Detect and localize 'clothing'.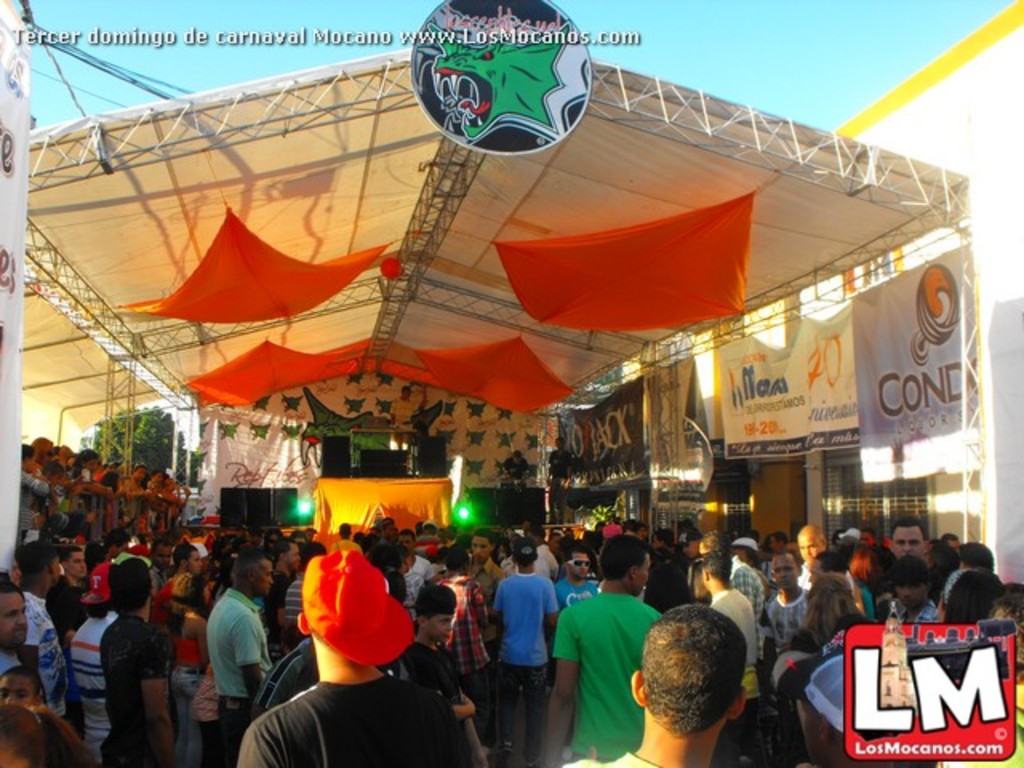
Localized at (486,566,560,763).
